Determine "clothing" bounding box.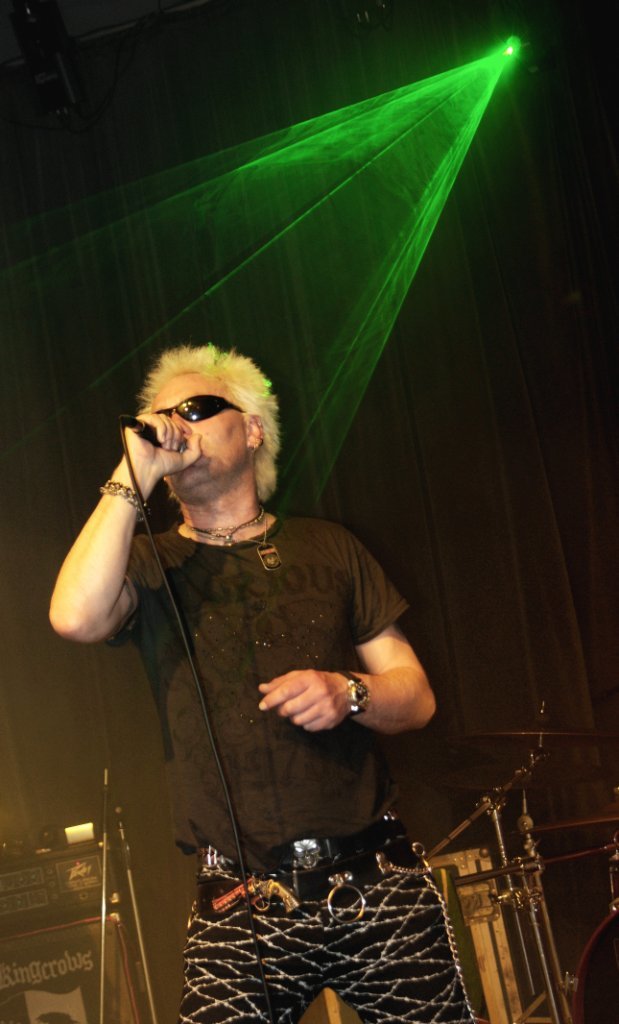
Determined: 125 528 487 1023.
